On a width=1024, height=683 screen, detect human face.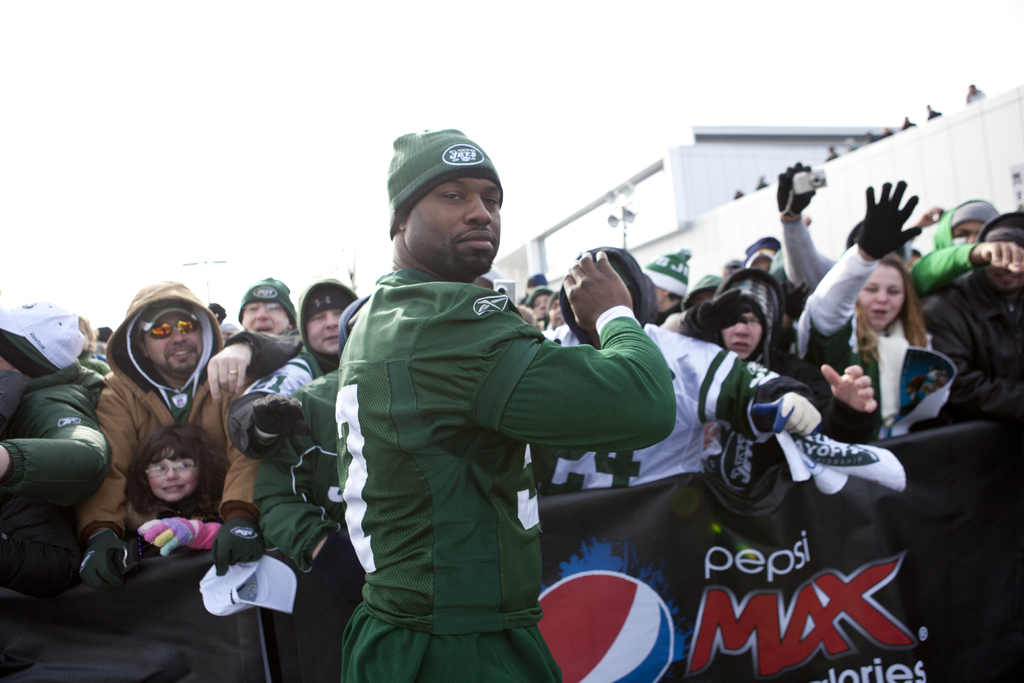
box=[537, 294, 546, 309].
